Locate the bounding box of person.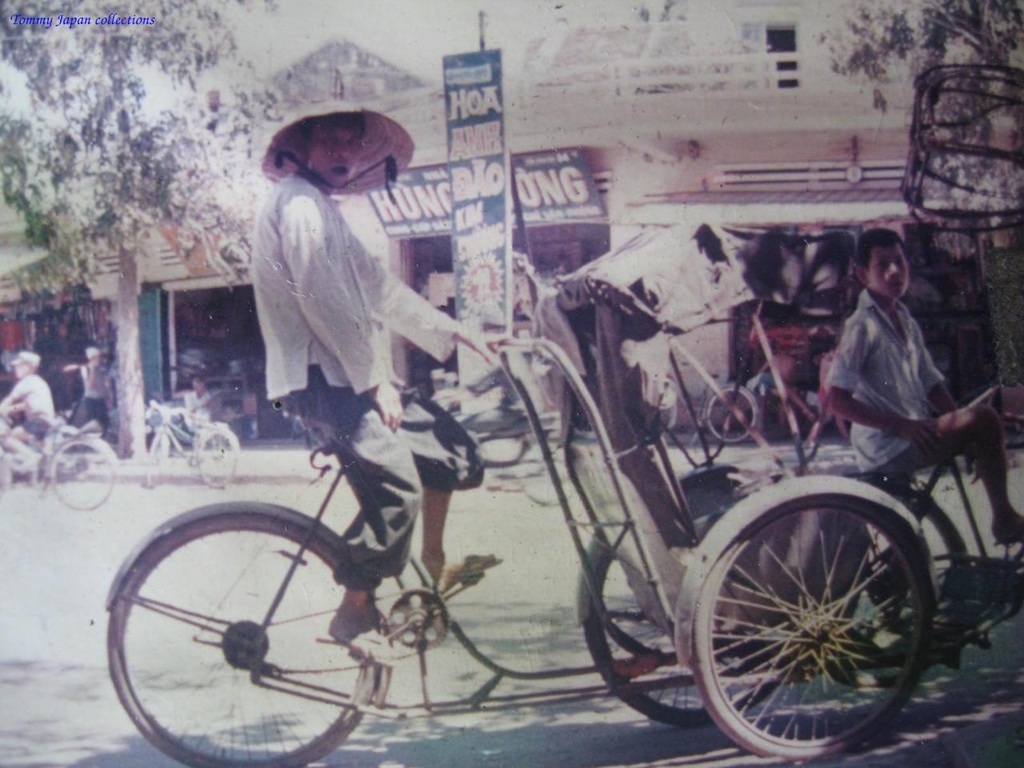
Bounding box: <box>0,350,59,470</box>.
